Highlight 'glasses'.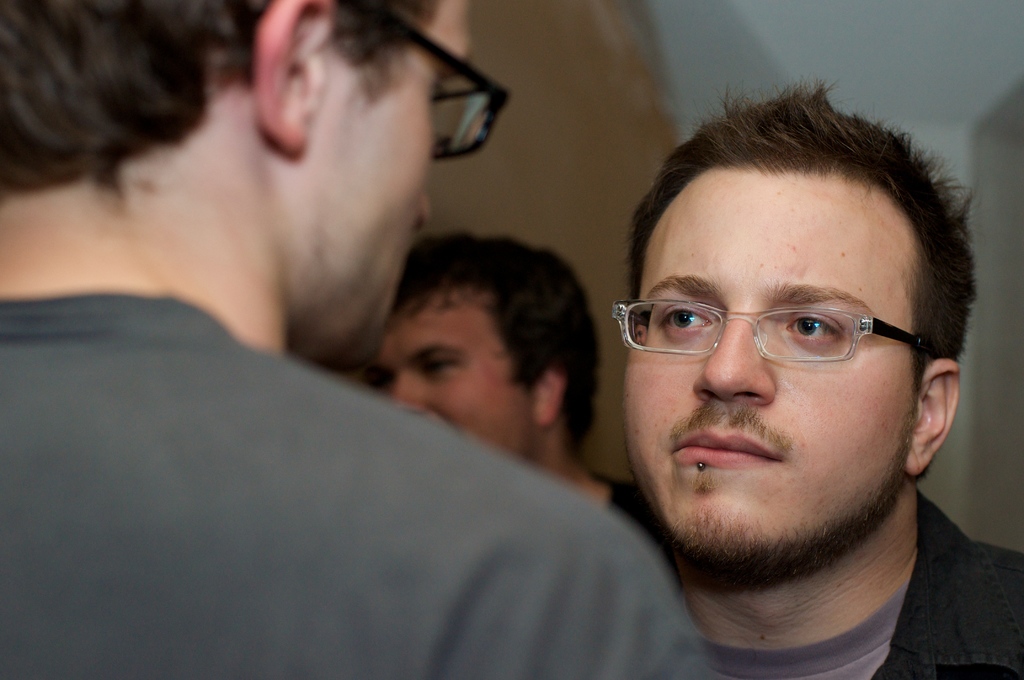
Highlighted region: <box>348,0,513,162</box>.
